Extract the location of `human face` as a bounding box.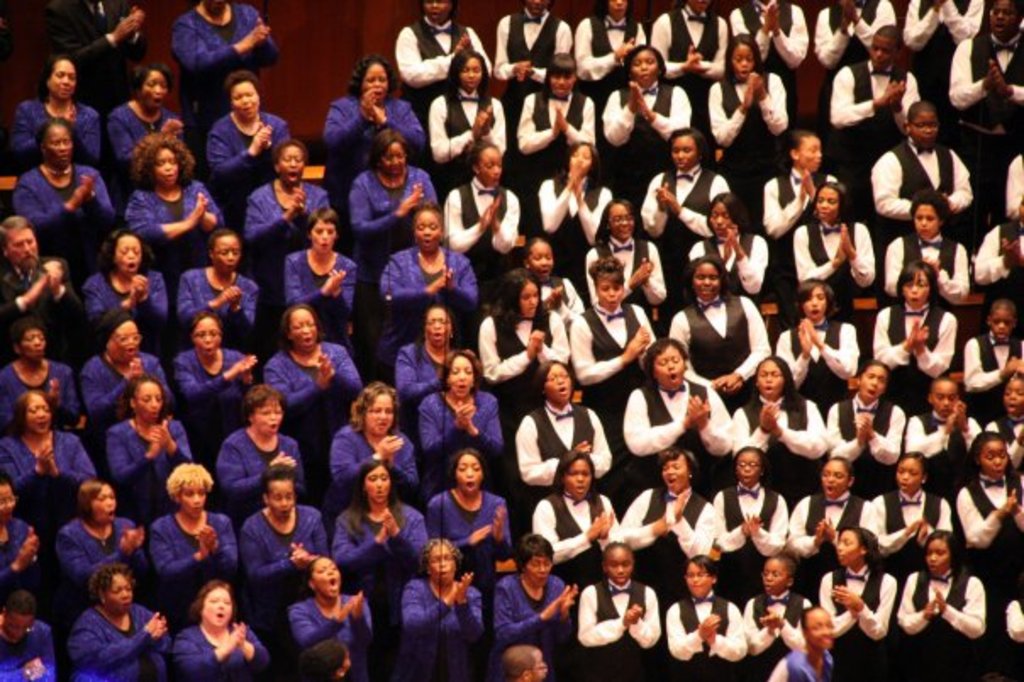
bbox=(860, 27, 904, 71).
